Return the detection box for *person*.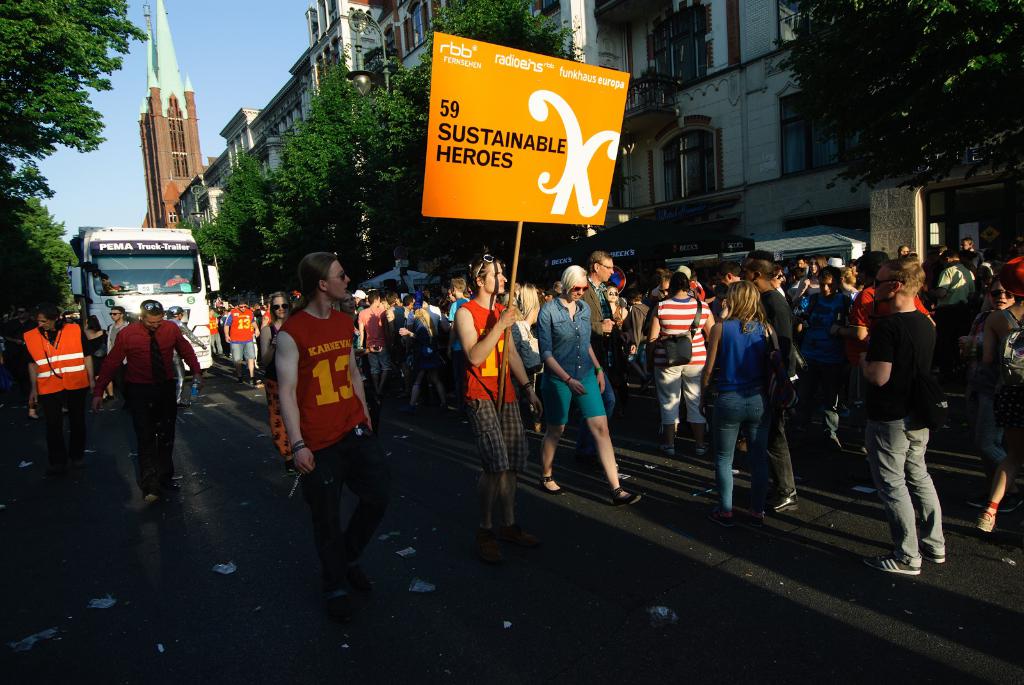
223, 297, 259, 395.
